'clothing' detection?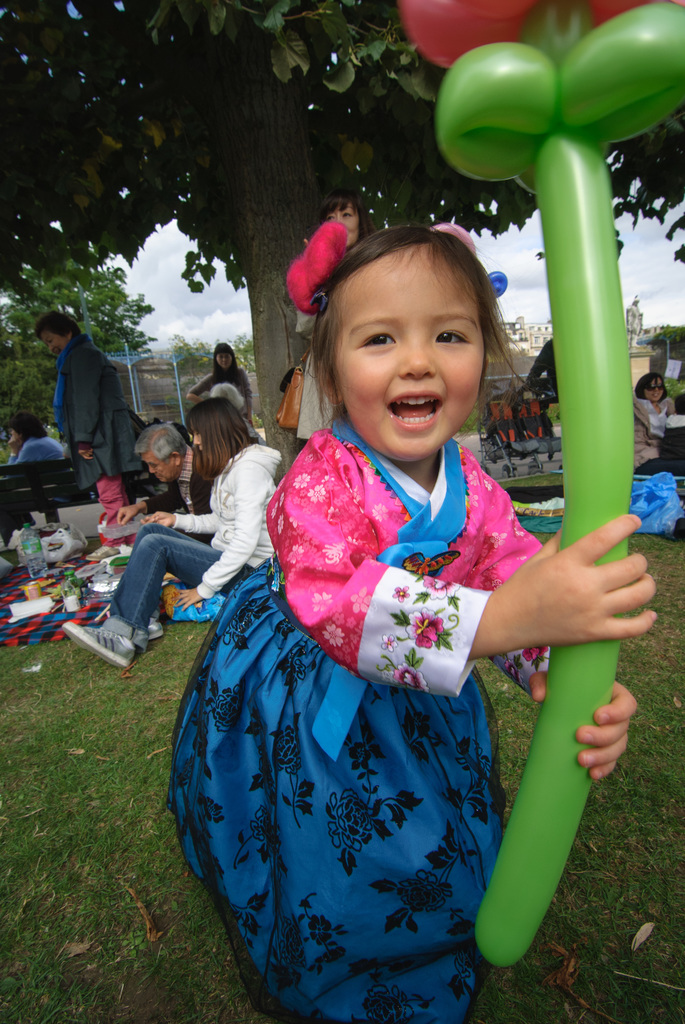
pyautogui.locateOnScreen(50, 332, 136, 512)
